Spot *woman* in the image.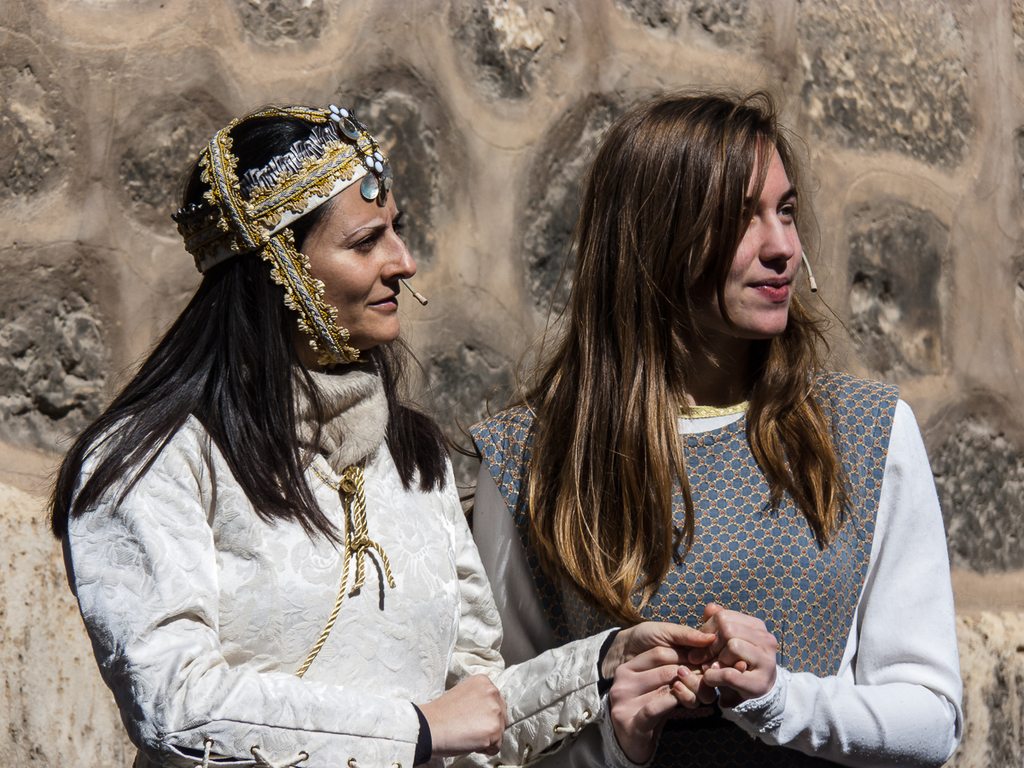
*woman* found at [56,107,524,765].
